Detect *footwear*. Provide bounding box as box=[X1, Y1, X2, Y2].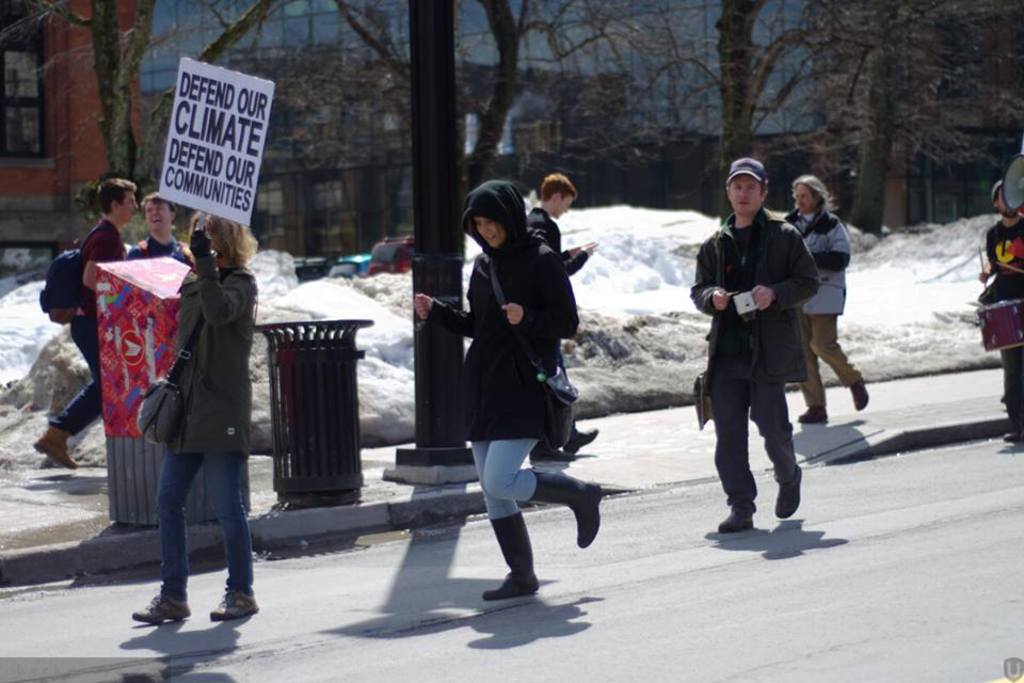
box=[564, 431, 599, 460].
